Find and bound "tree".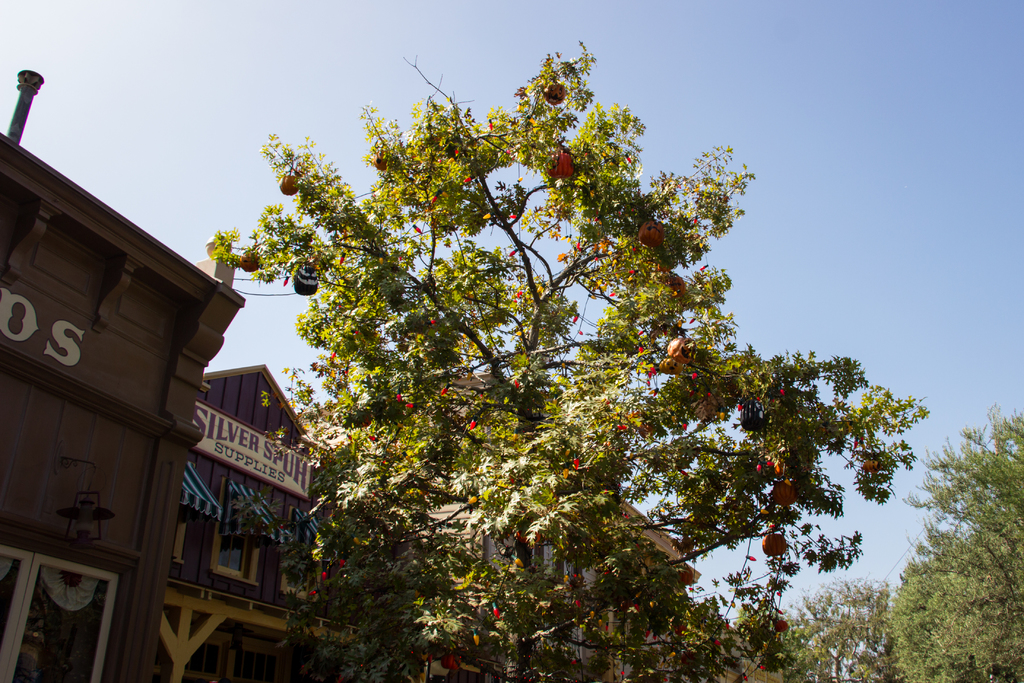
Bound: pyautogui.locateOnScreen(207, 19, 927, 654).
